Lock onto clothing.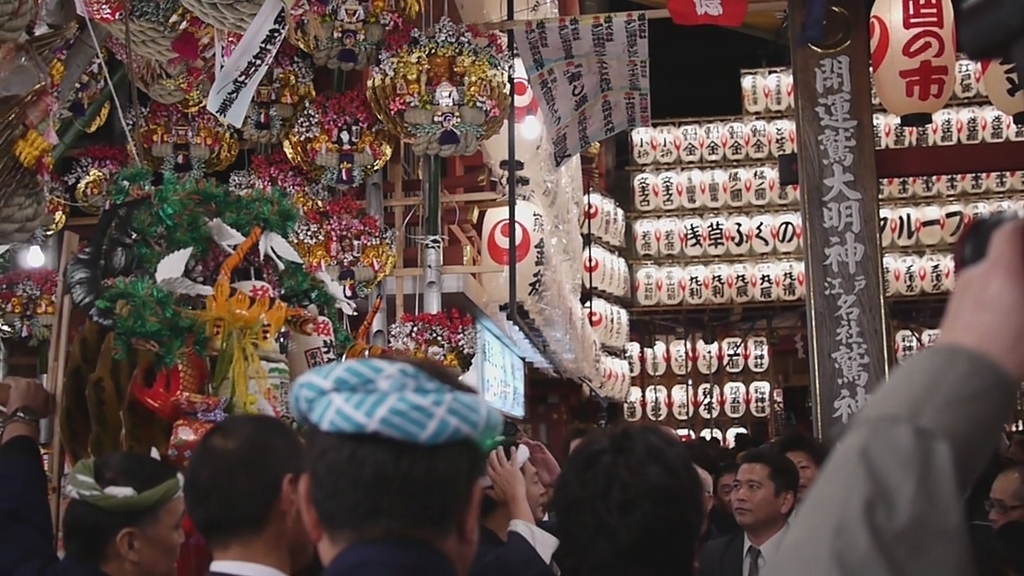
Locked: region(0, 438, 58, 575).
